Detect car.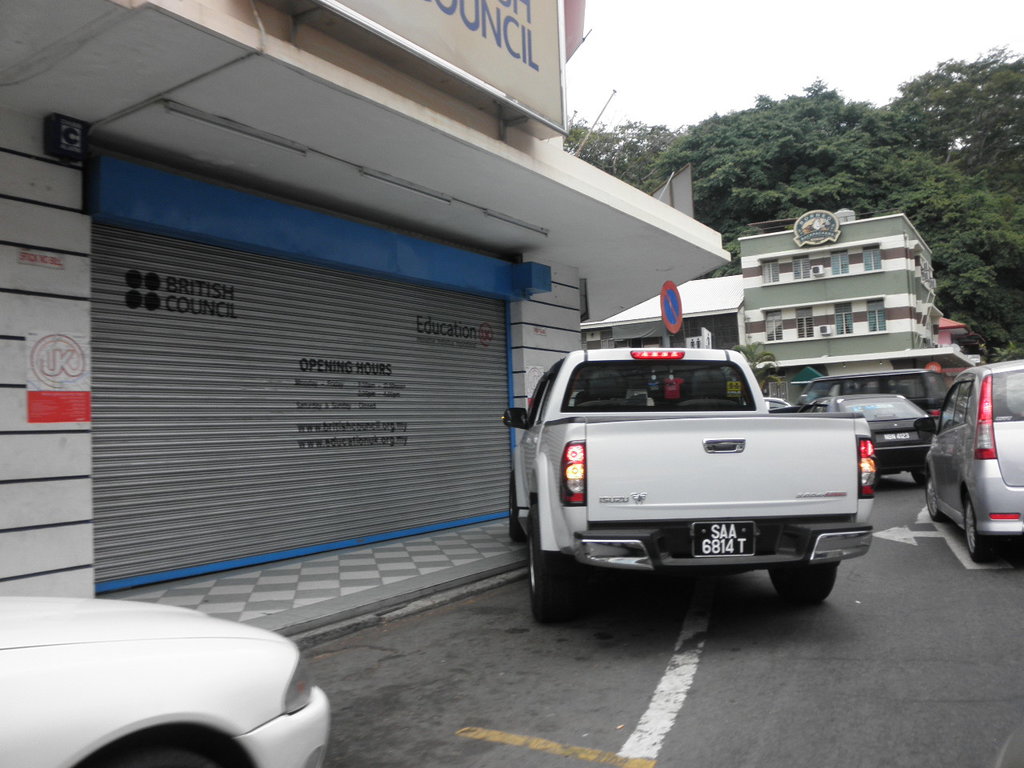
Detected at locate(910, 358, 1023, 564).
